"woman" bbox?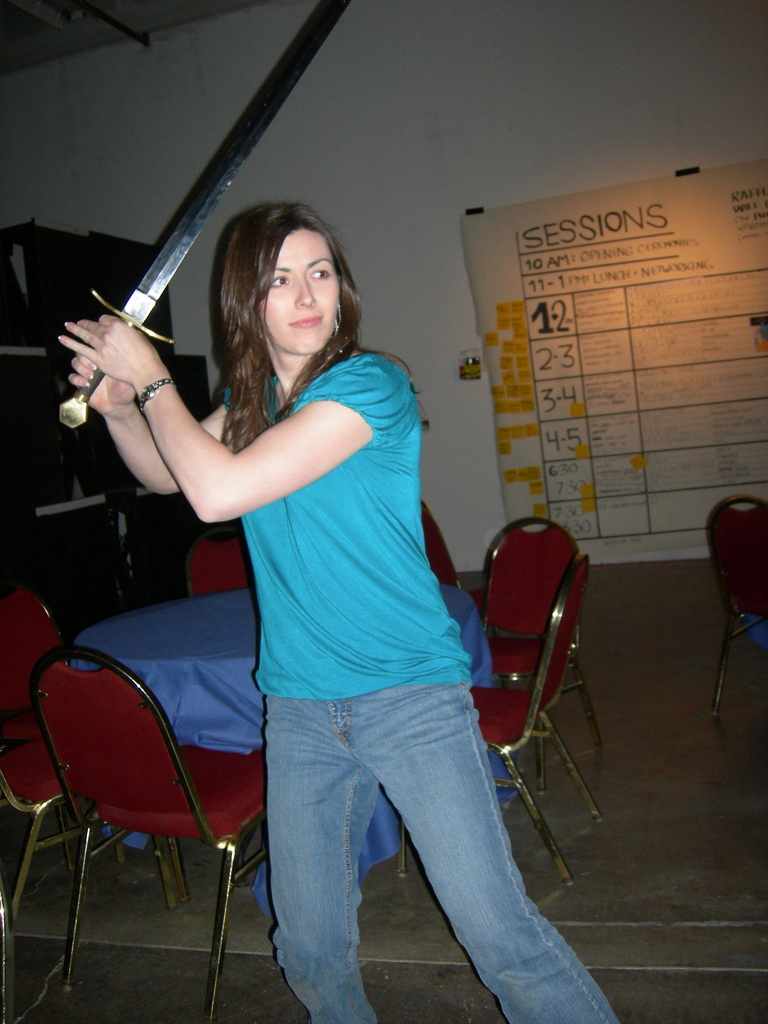
<bbox>72, 209, 636, 1023</bbox>
